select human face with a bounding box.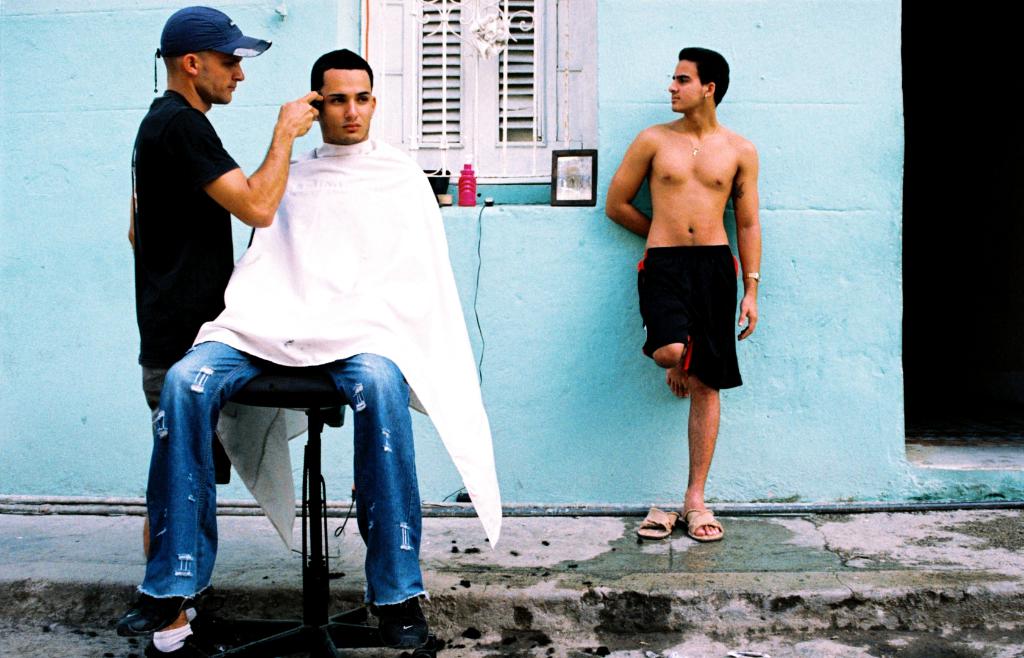
bbox=(668, 63, 701, 115).
